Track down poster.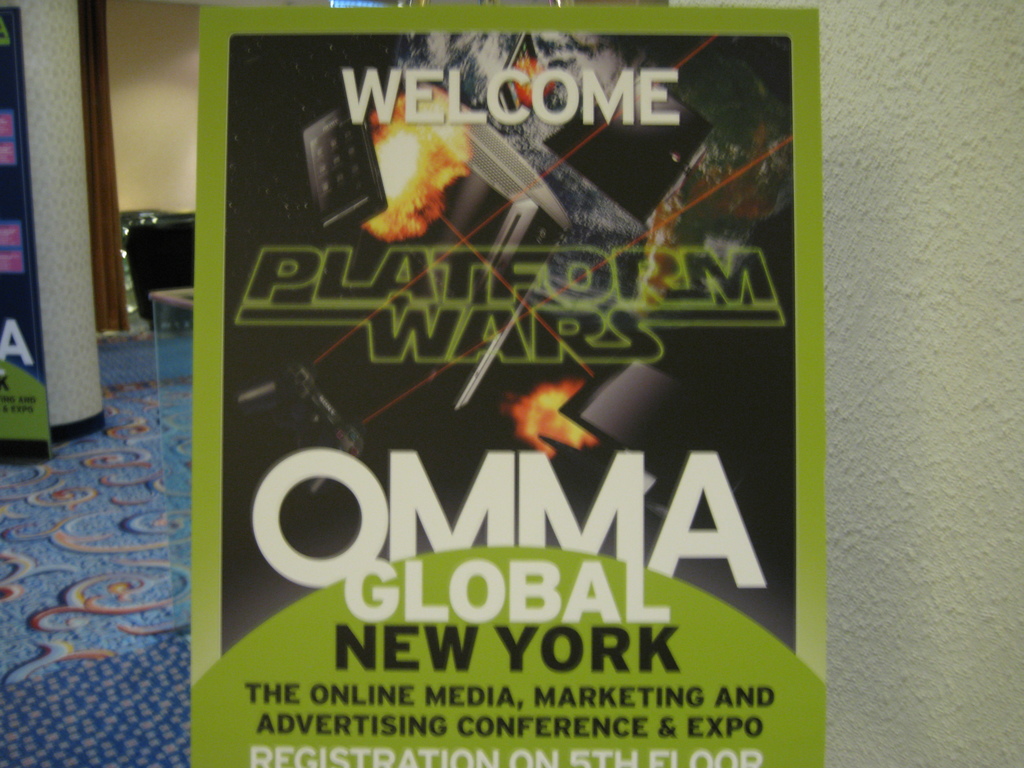
Tracked to {"left": 189, "top": 1, "right": 826, "bottom": 767}.
